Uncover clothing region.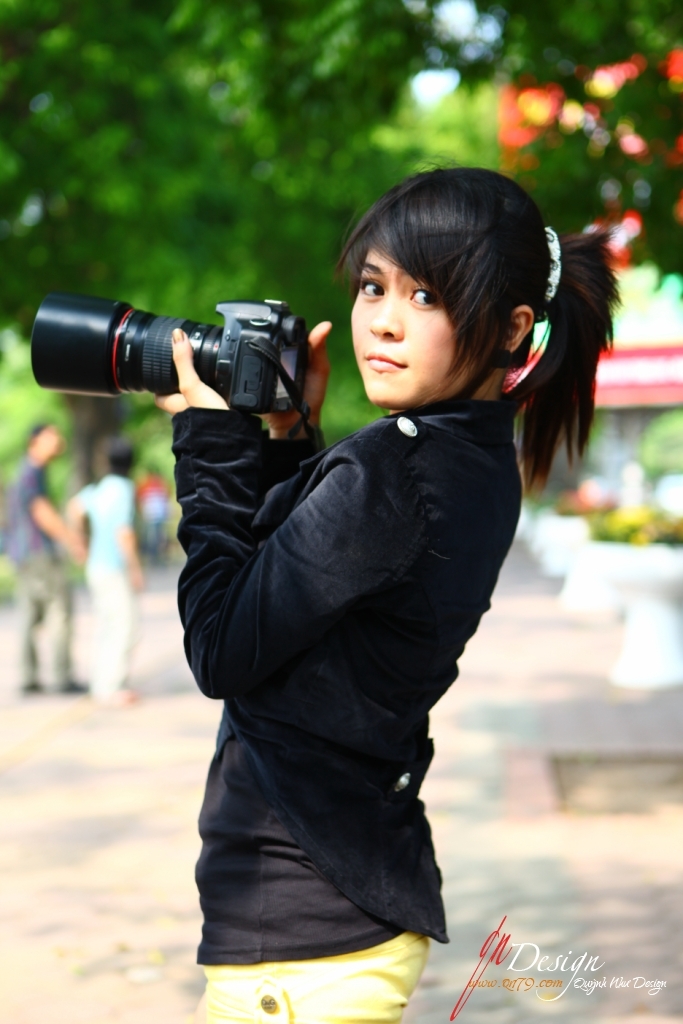
Uncovered: region(7, 570, 82, 692).
